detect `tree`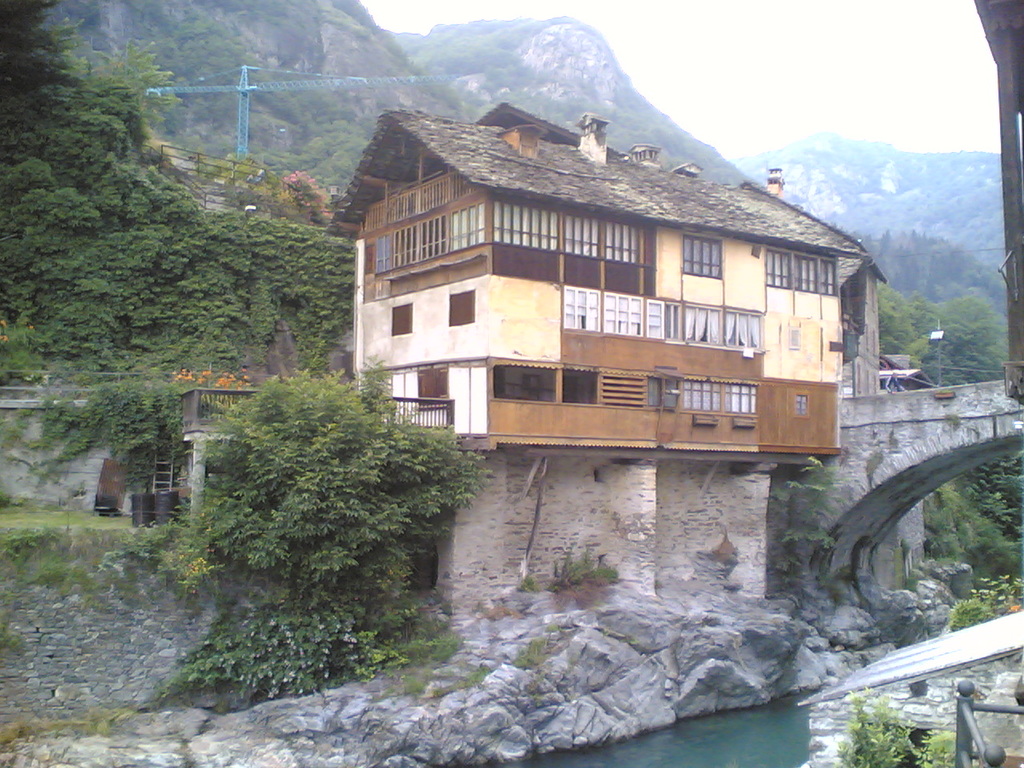
box=[20, 42, 285, 504]
